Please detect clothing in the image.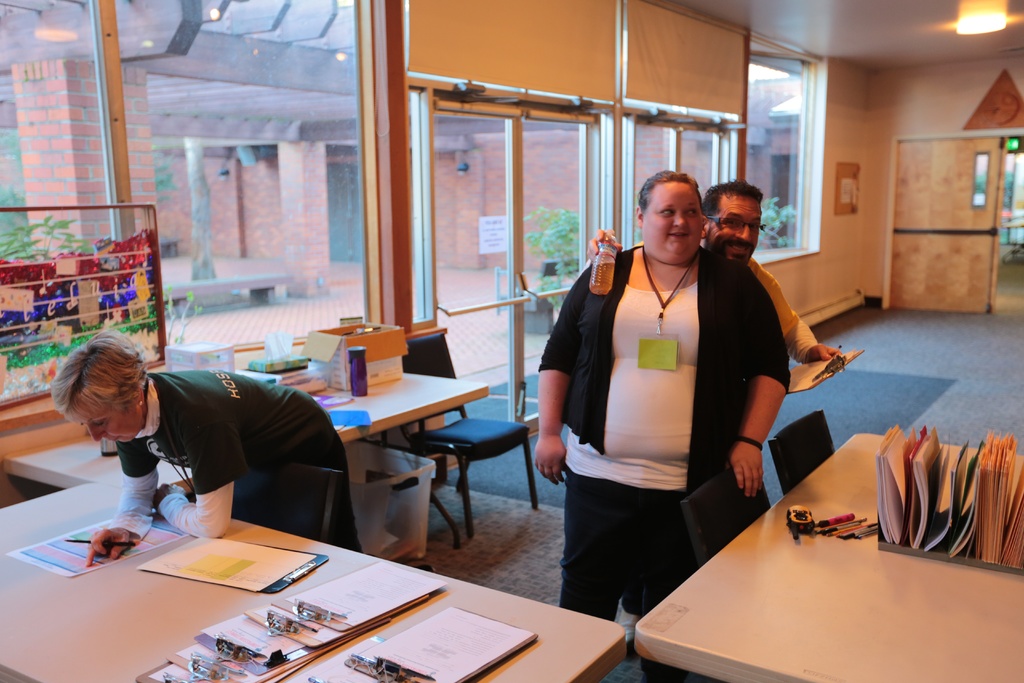
[557,208,807,591].
